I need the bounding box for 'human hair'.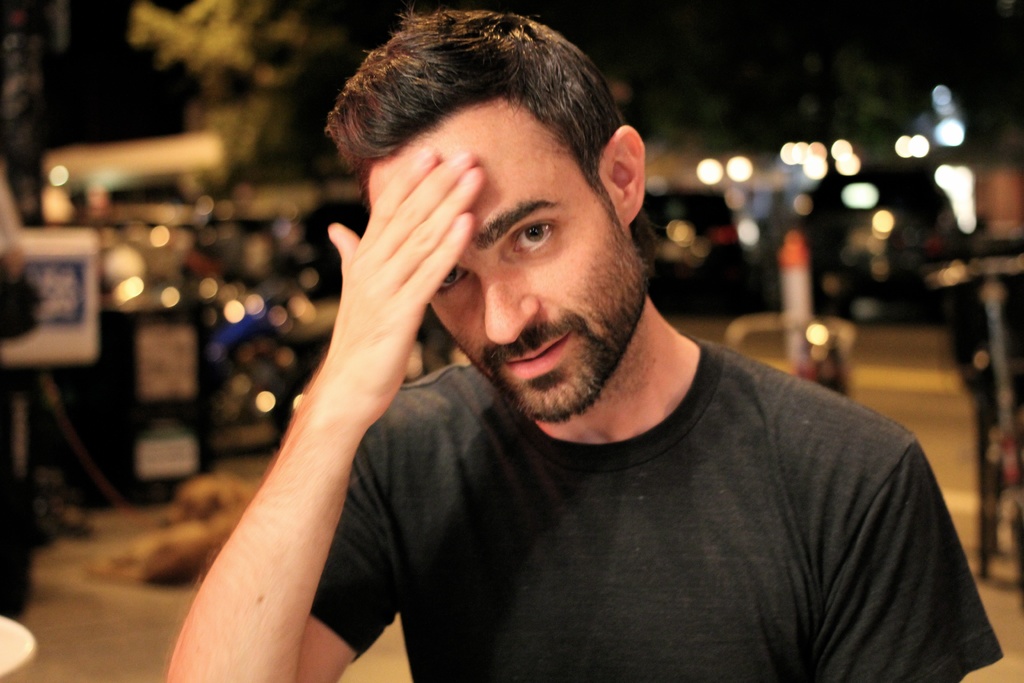
Here it is: rect(324, 8, 618, 284).
